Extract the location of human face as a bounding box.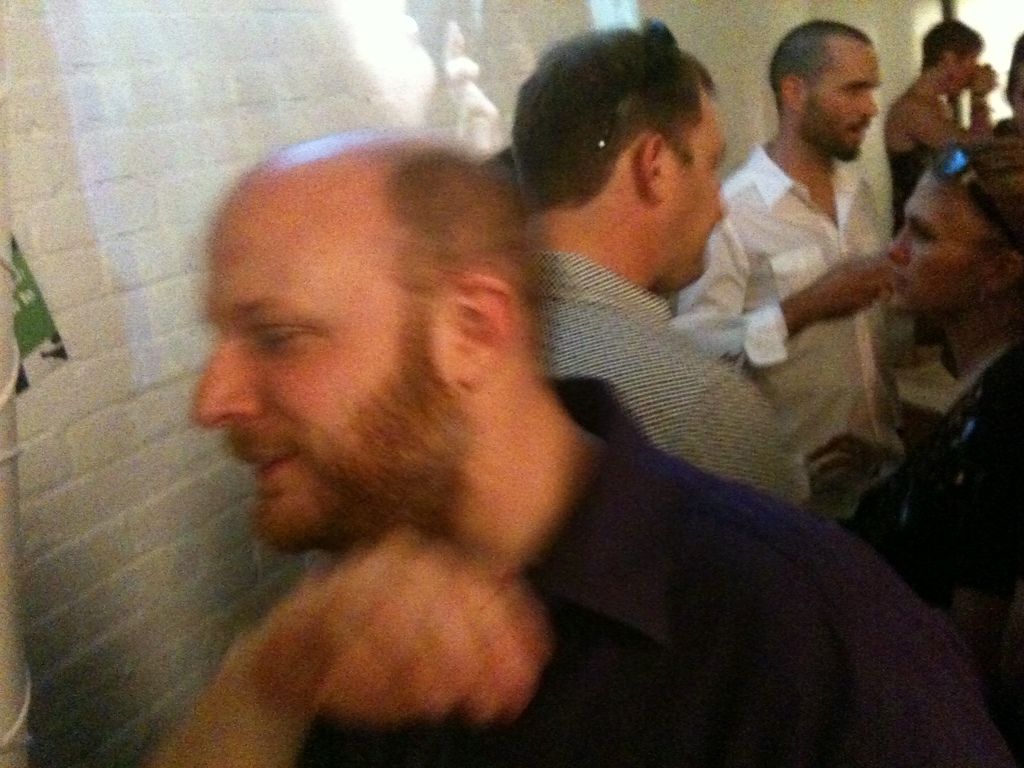
rect(817, 43, 884, 166).
